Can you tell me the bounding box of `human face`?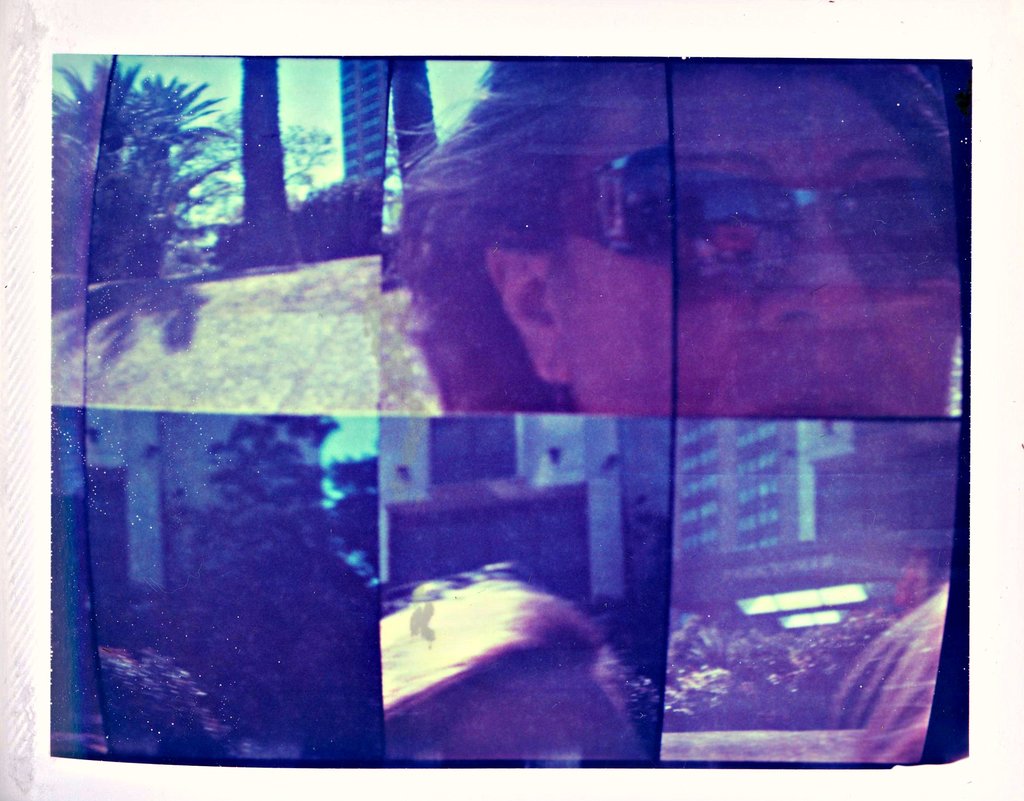
locate(551, 72, 962, 418).
